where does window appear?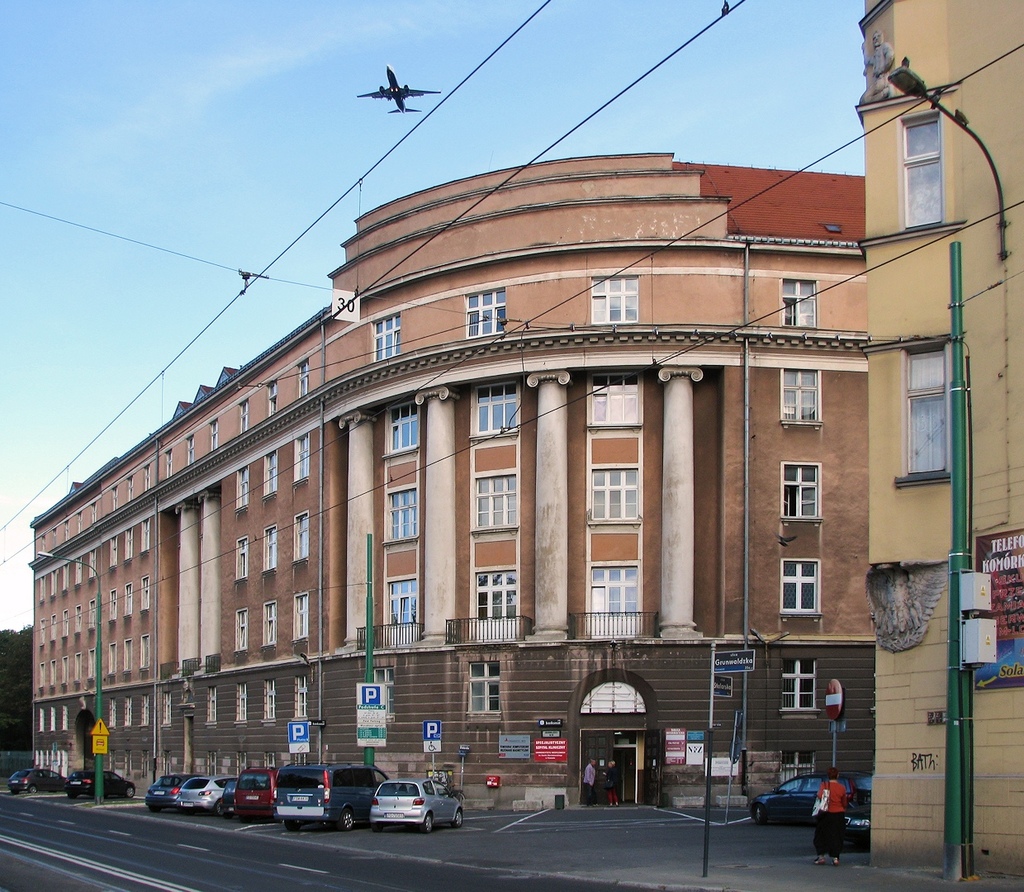
Appears at BBox(261, 600, 275, 647).
